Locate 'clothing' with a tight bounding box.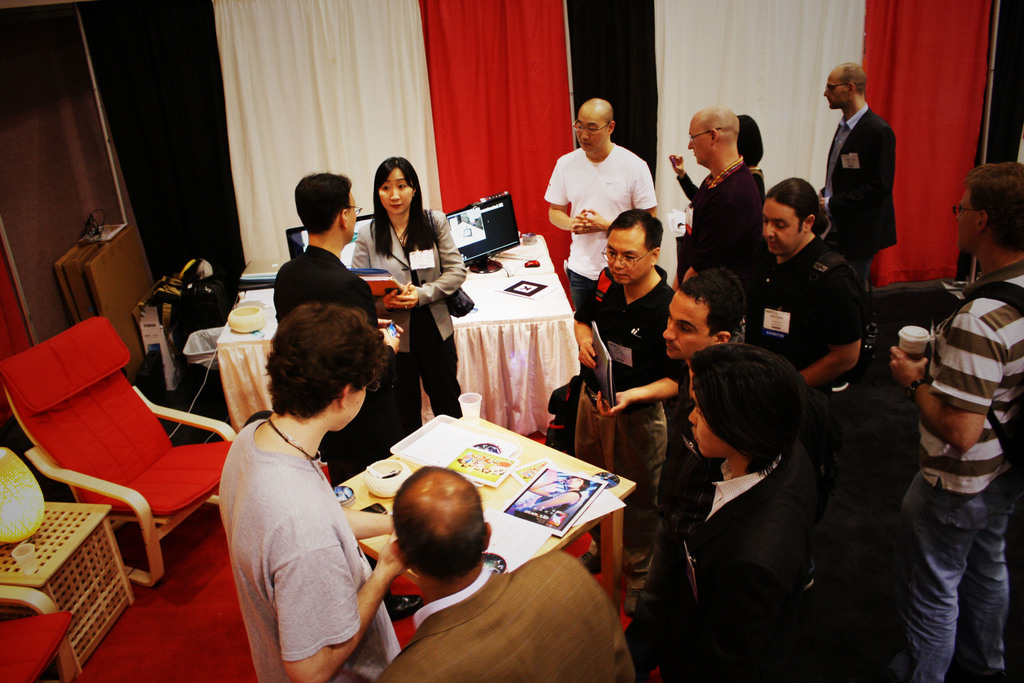
bbox=(349, 208, 467, 445).
